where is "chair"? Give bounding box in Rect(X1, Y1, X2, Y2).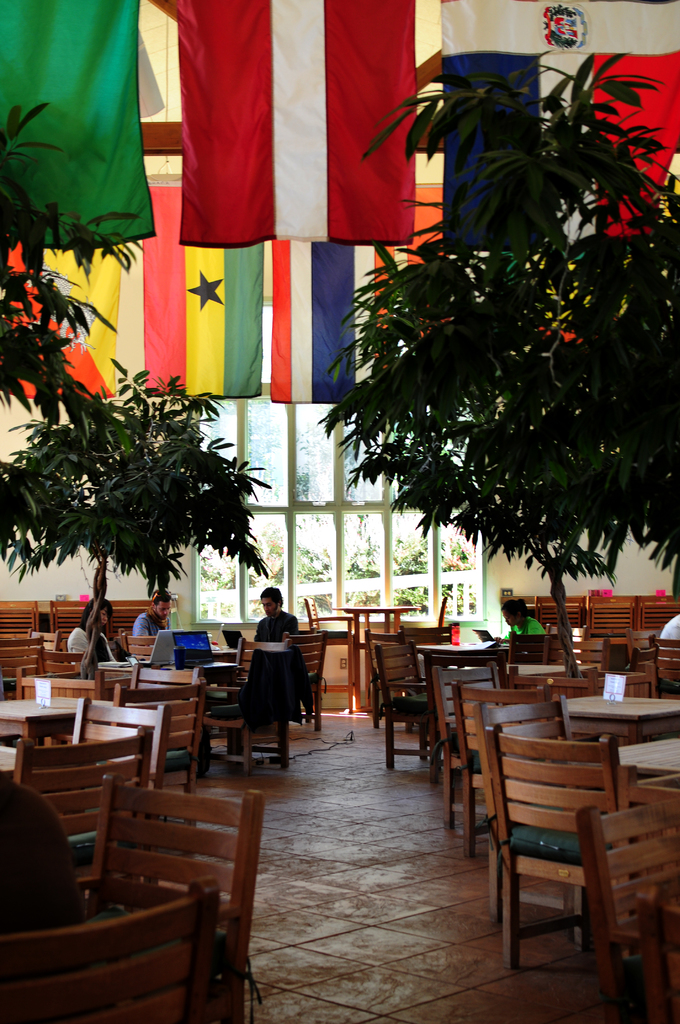
Rect(10, 659, 110, 698).
